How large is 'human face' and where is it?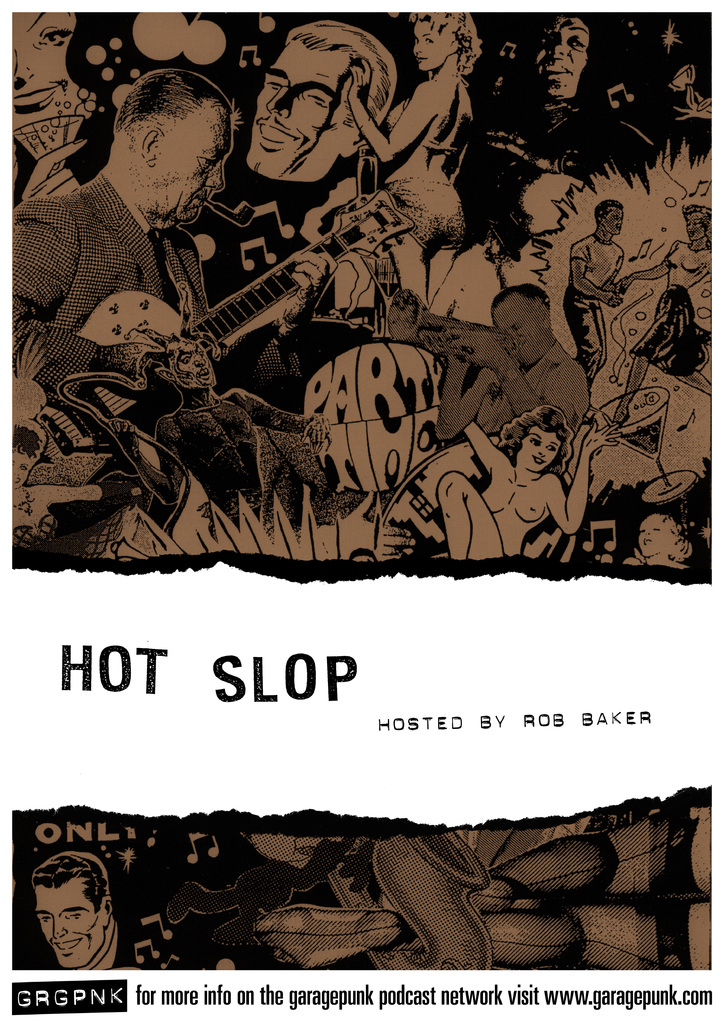
Bounding box: box(410, 20, 454, 71).
